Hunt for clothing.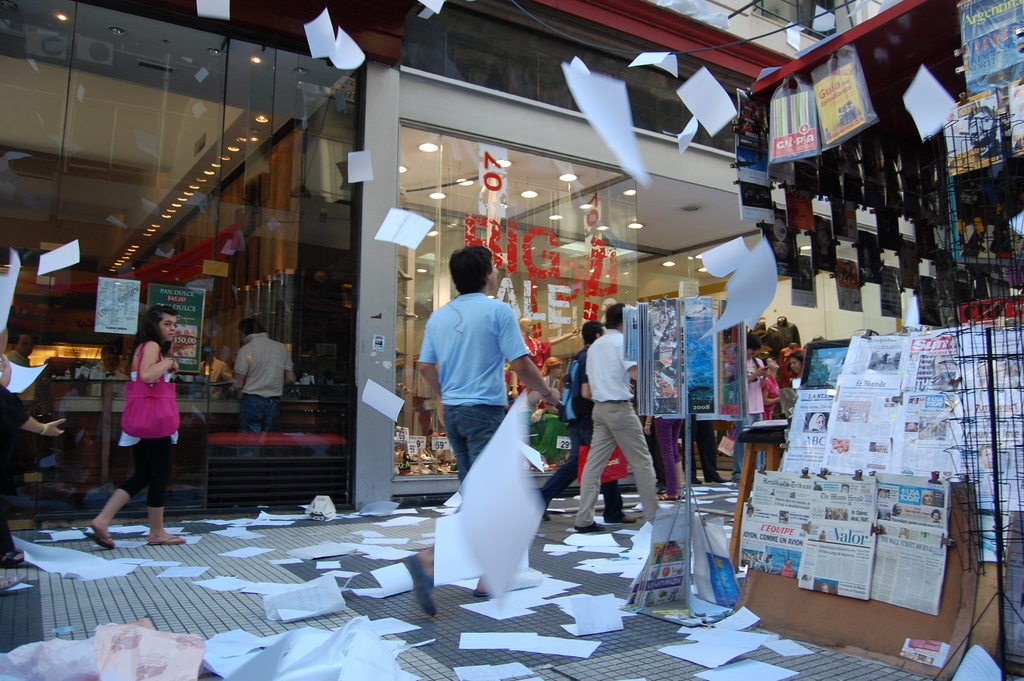
Hunted down at (x1=780, y1=372, x2=803, y2=422).
